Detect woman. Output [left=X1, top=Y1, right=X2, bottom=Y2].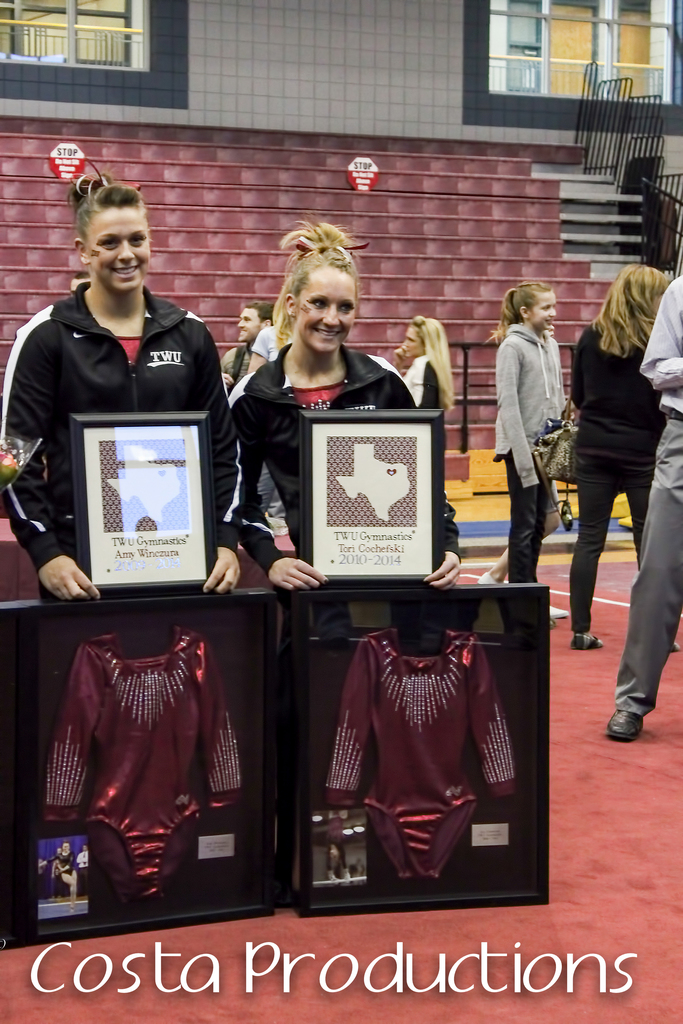
[left=226, top=221, right=463, bottom=604].
